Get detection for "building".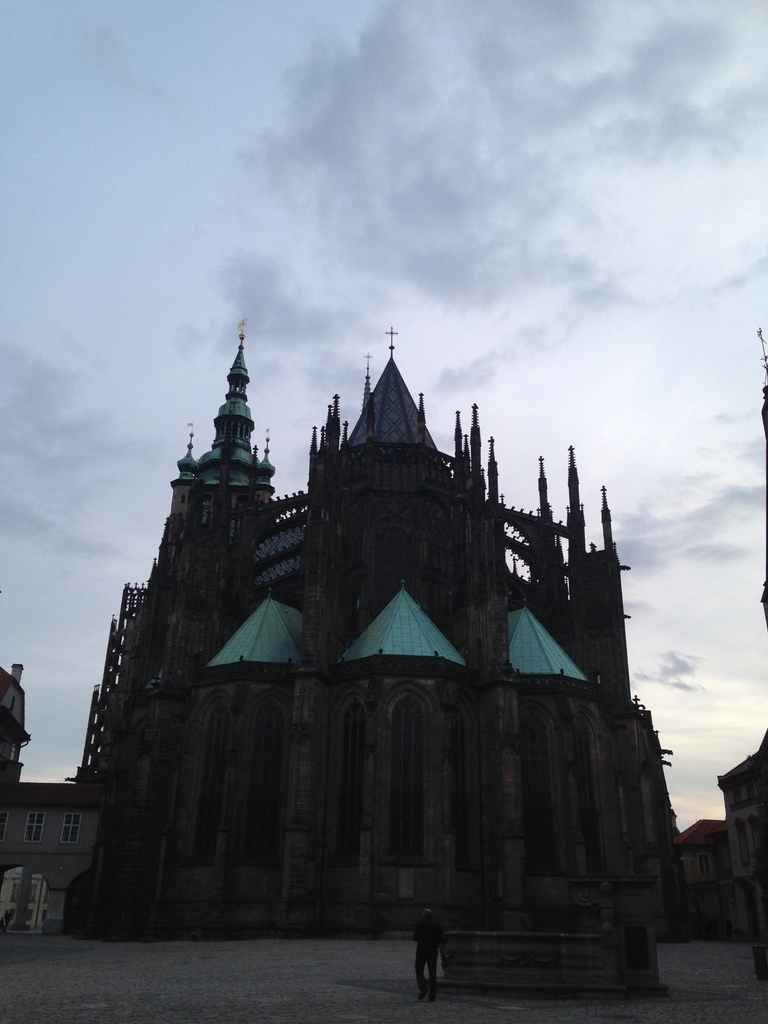
Detection: [left=67, top=321, right=696, bottom=932].
